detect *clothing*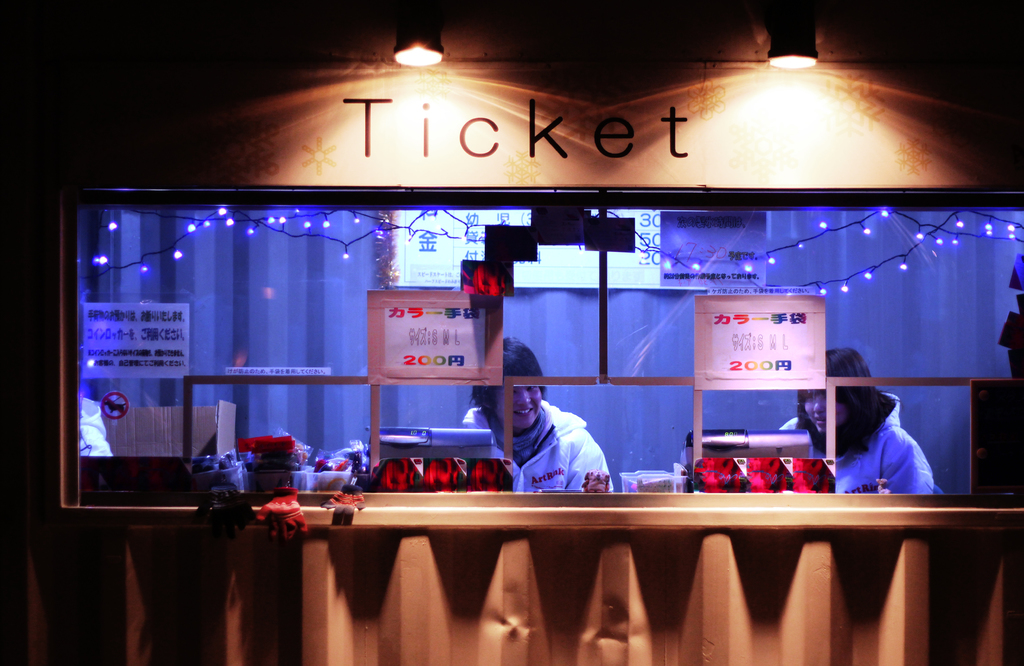
detection(776, 385, 931, 498)
